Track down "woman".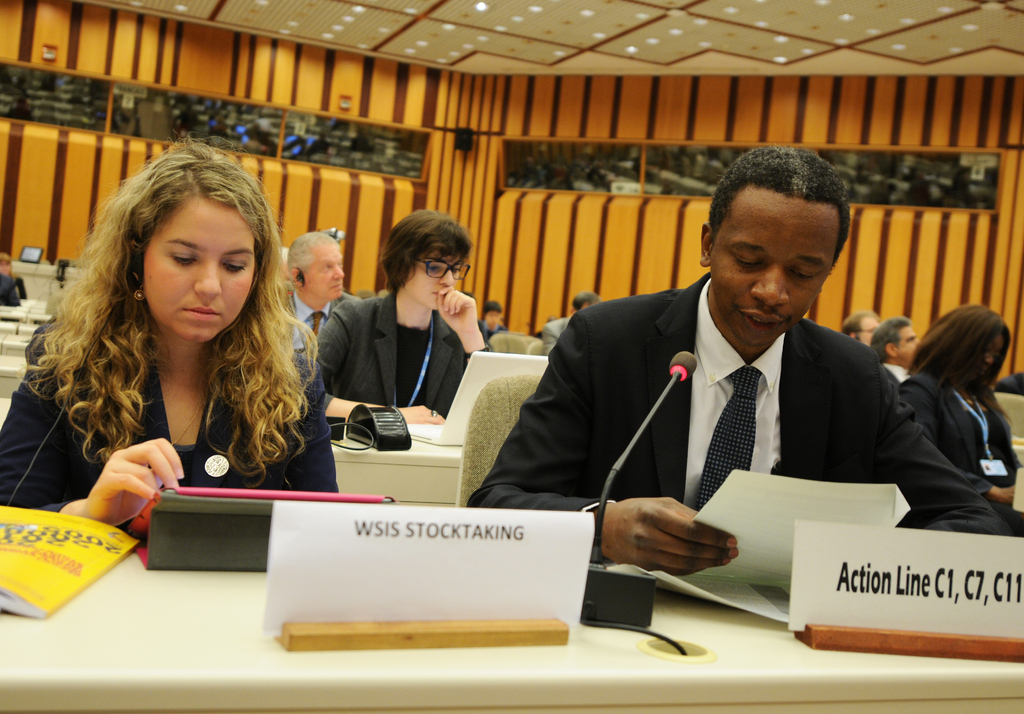
Tracked to (0,134,343,540).
